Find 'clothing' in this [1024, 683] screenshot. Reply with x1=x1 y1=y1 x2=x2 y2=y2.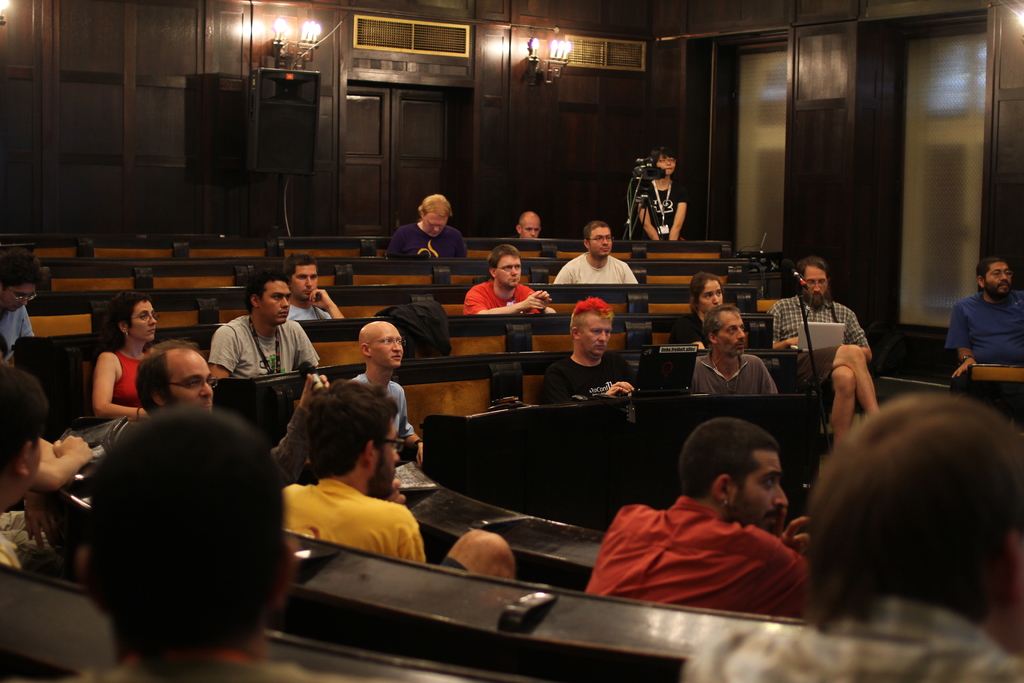
x1=199 y1=308 x2=317 y2=381.
